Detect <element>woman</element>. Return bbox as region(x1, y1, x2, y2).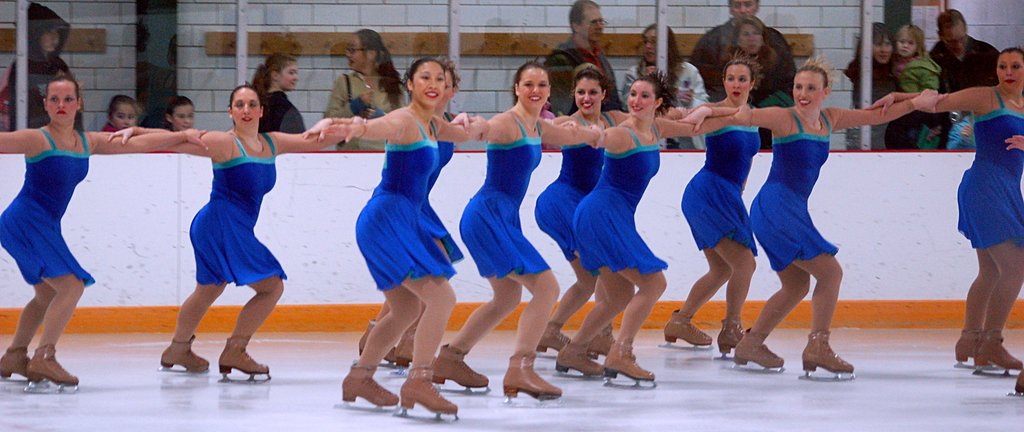
region(301, 64, 493, 413).
